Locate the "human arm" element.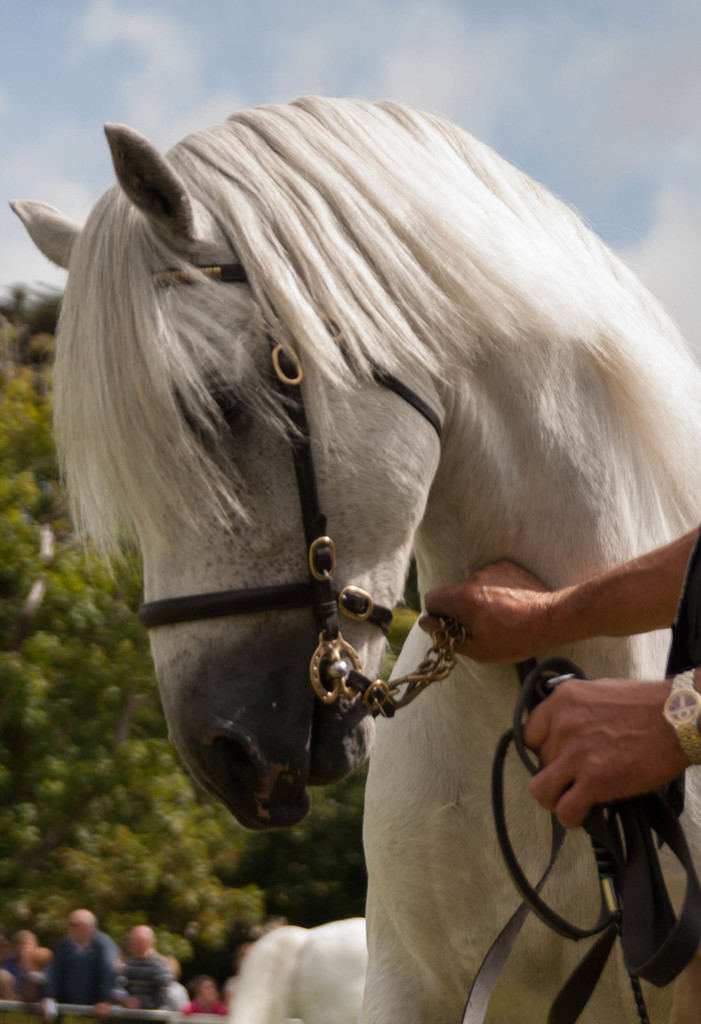
Element bbox: crop(217, 1005, 236, 1023).
